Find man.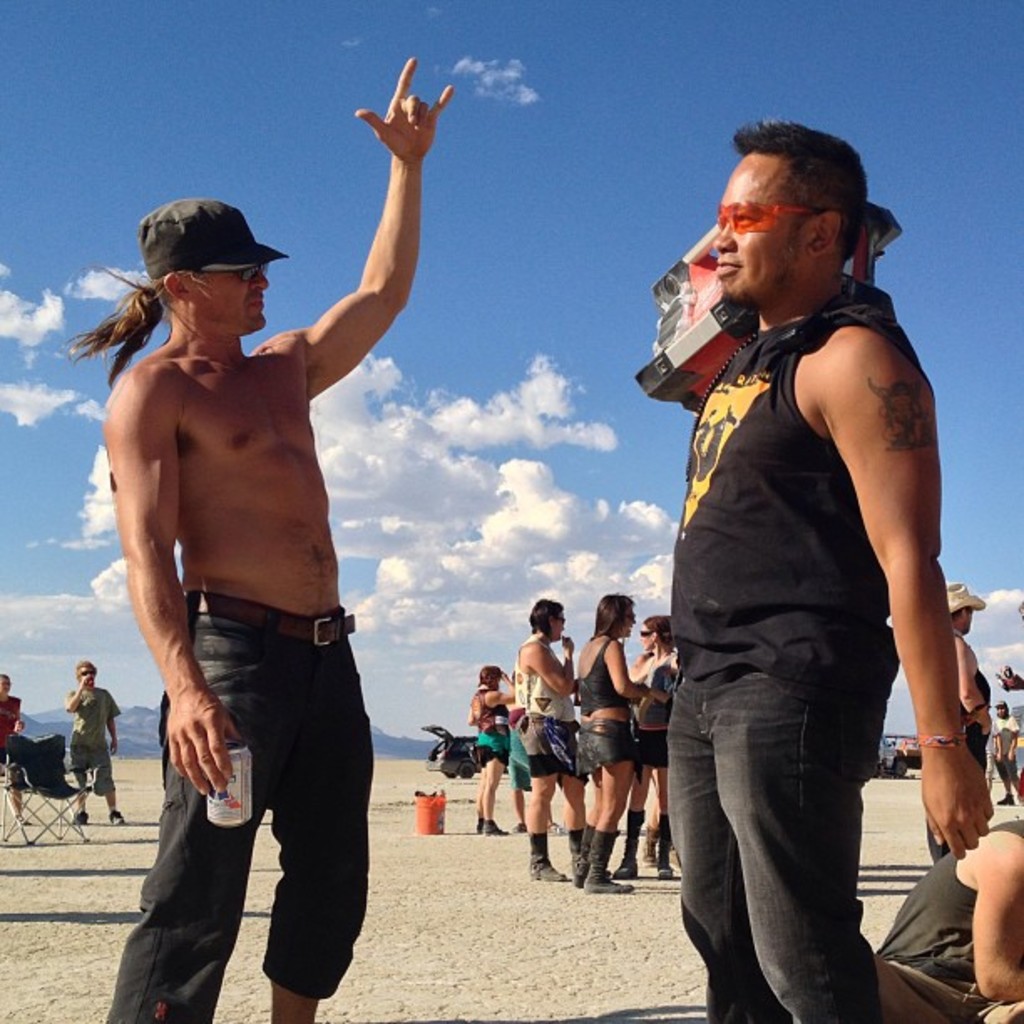
[left=875, top=810, right=1022, bottom=1019].
